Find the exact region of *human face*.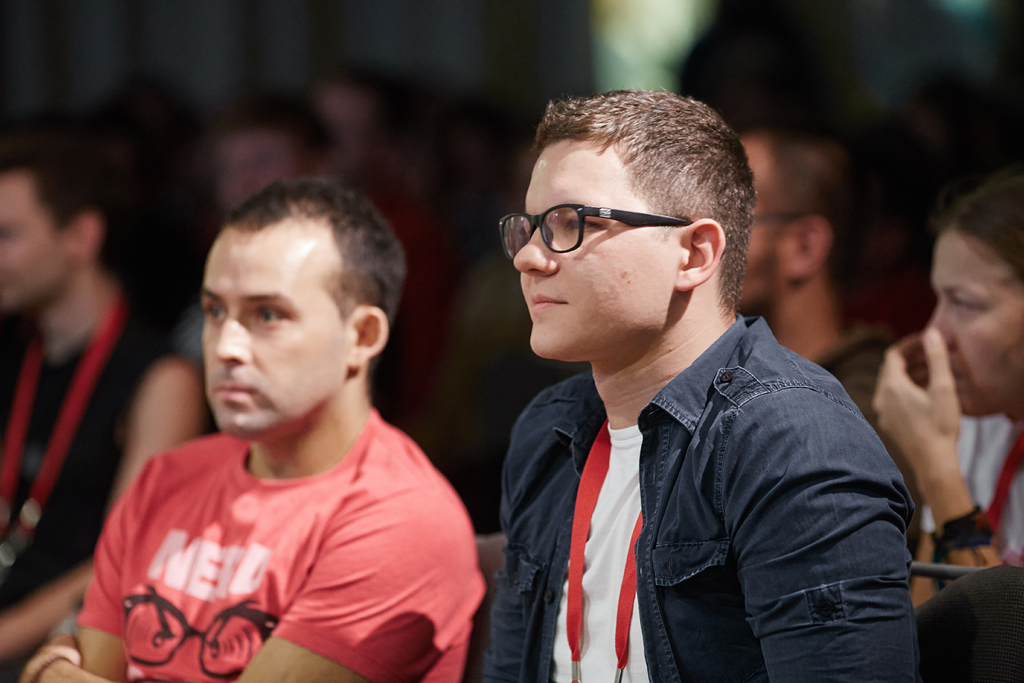
Exact region: 917 220 1023 415.
